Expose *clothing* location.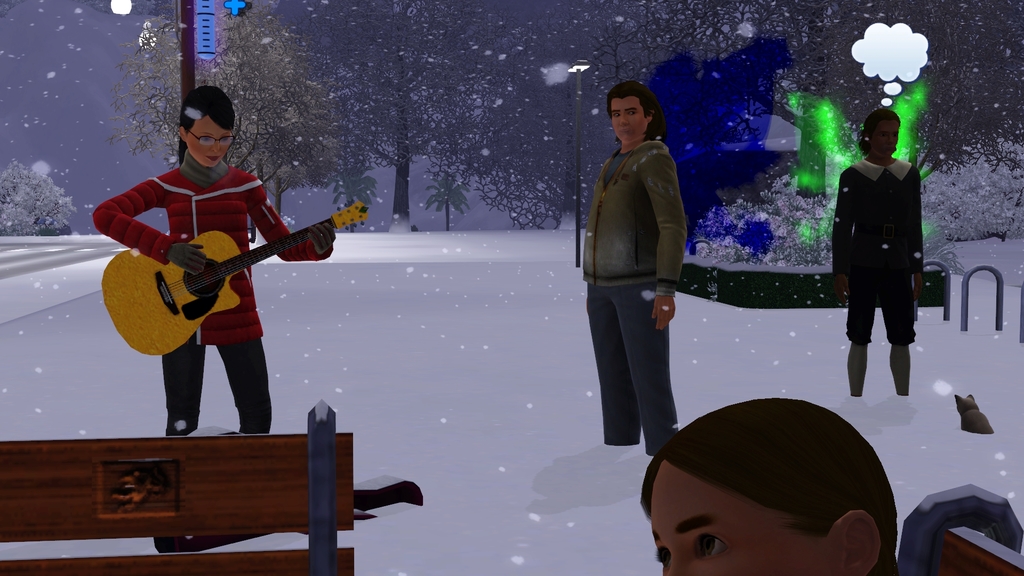
Exposed at <region>164, 339, 266, 428</region>.
